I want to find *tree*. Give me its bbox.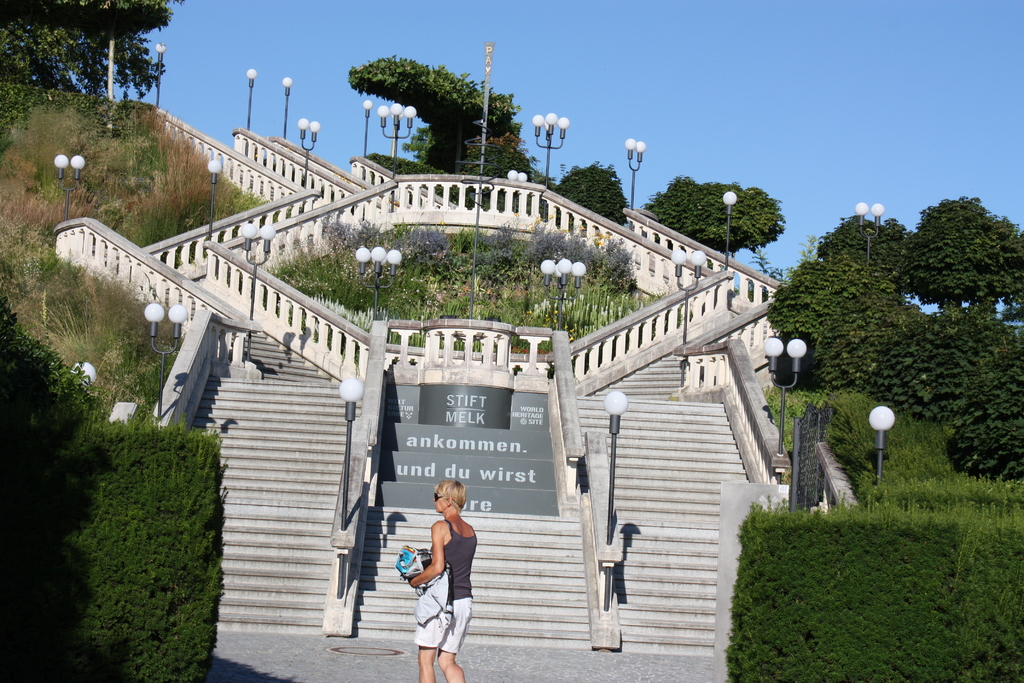
[344, 52, 543, 187].
